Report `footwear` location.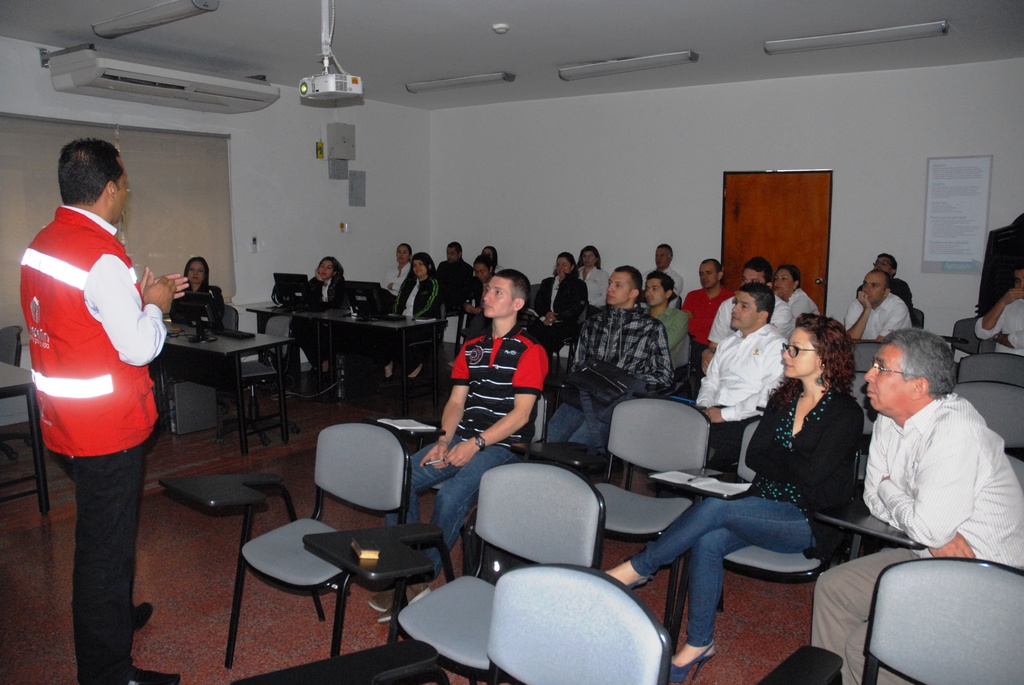
Report: <bbox>376, 581, 430, 627</bbox>.
